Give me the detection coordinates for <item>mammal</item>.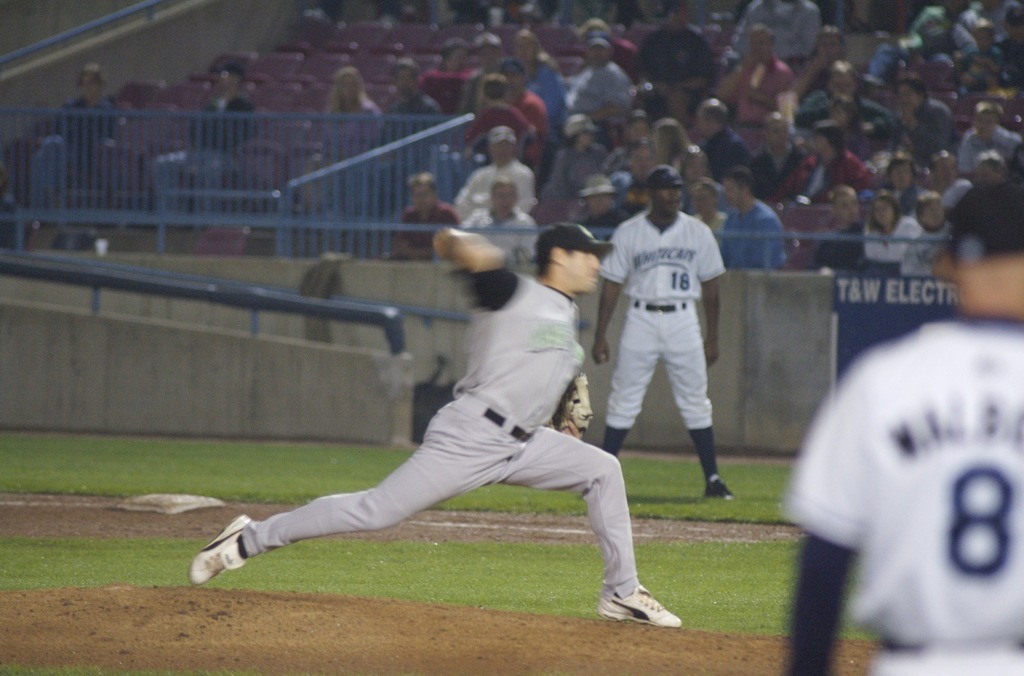
<box>879,76,956,166</box>.
